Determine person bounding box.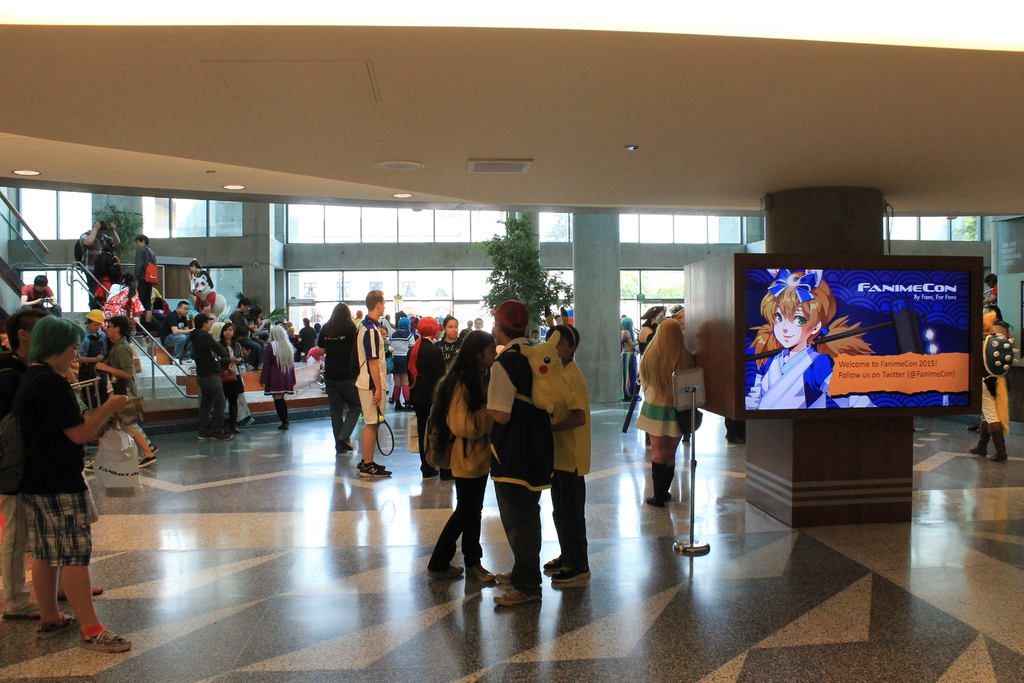
Determined: x1=458 y1=320 x2=472 y2=340.
